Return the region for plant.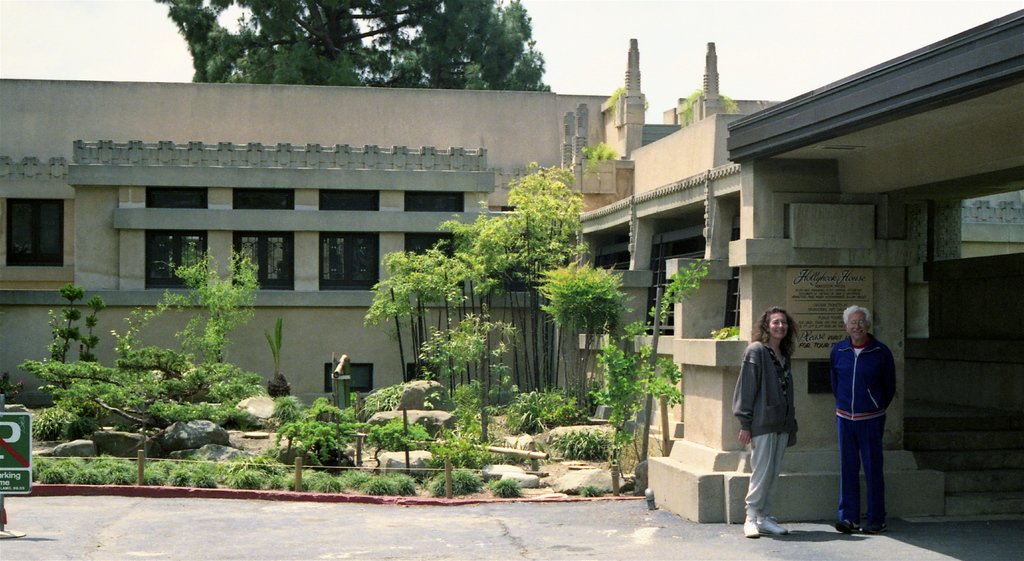
Rect(365, 157, 586, 389).
